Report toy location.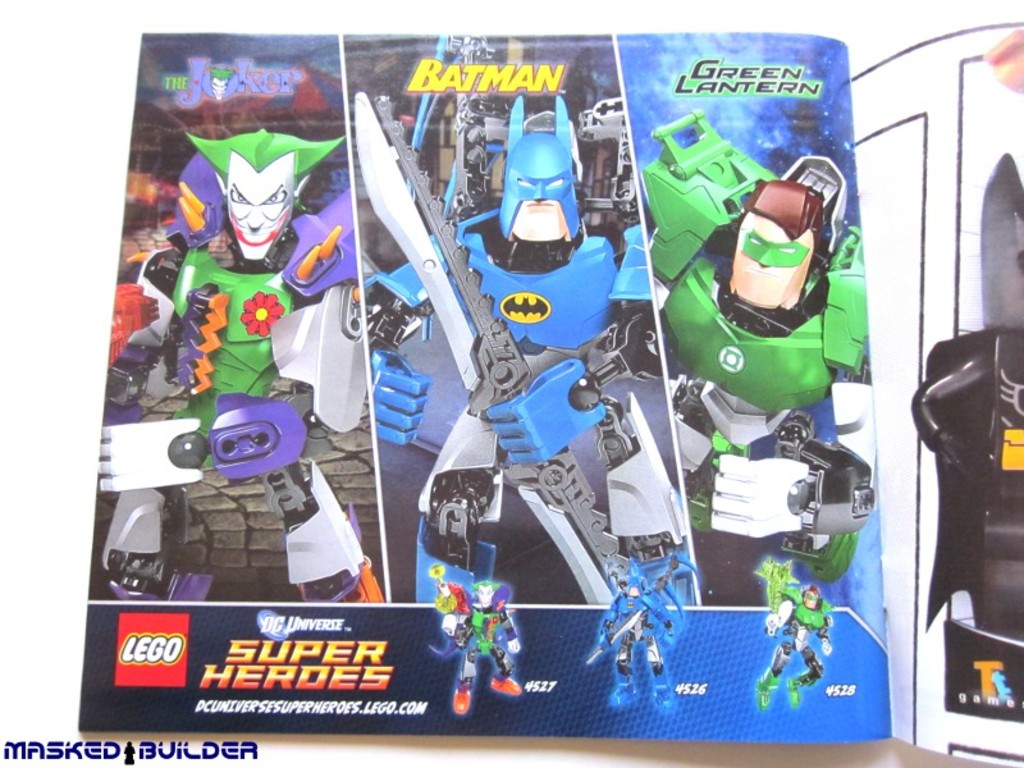
Report: region(434, 558, 525, 717).
